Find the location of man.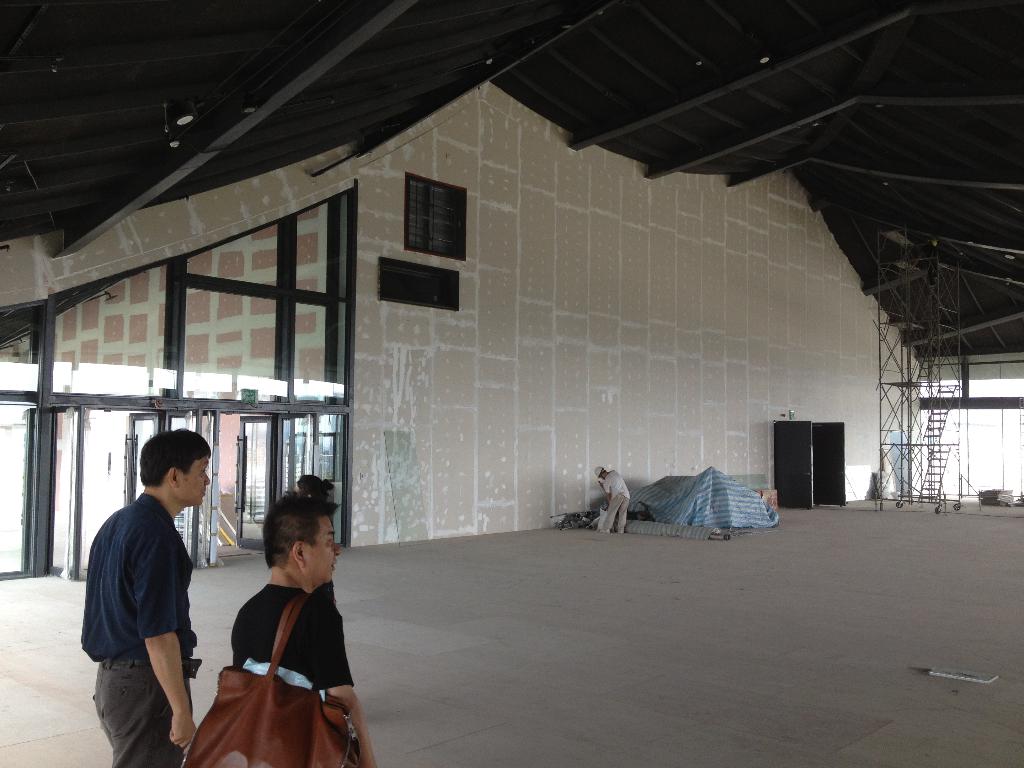
Location: [x1=233, y1=490, x2=376, y2=767].
